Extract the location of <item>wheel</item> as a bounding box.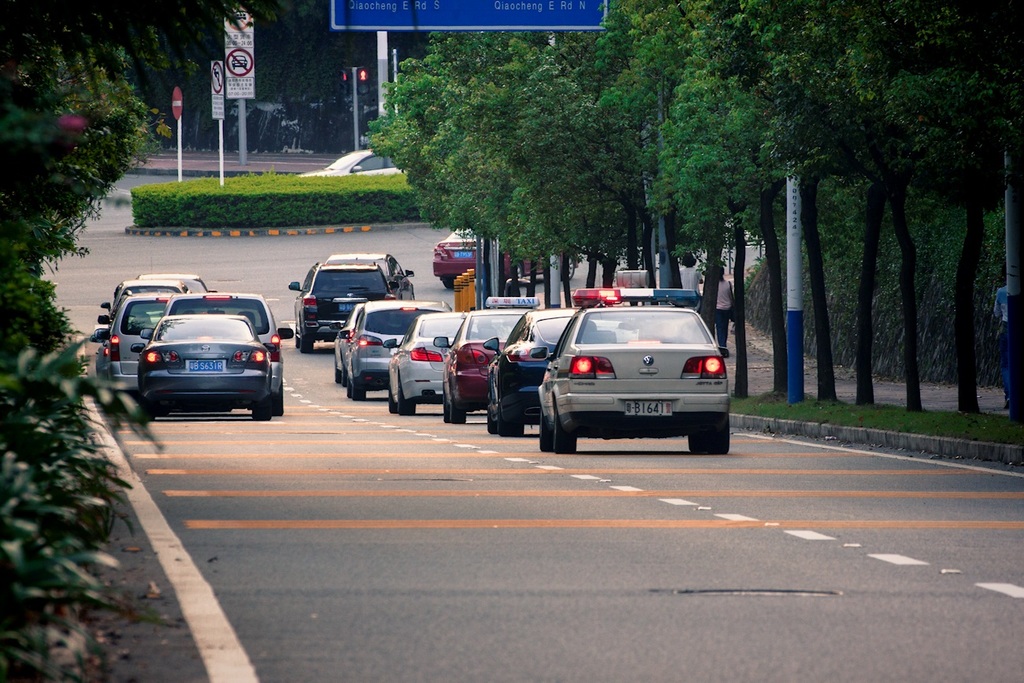
(x1=496, y1=421, x2=524, y2=438).
